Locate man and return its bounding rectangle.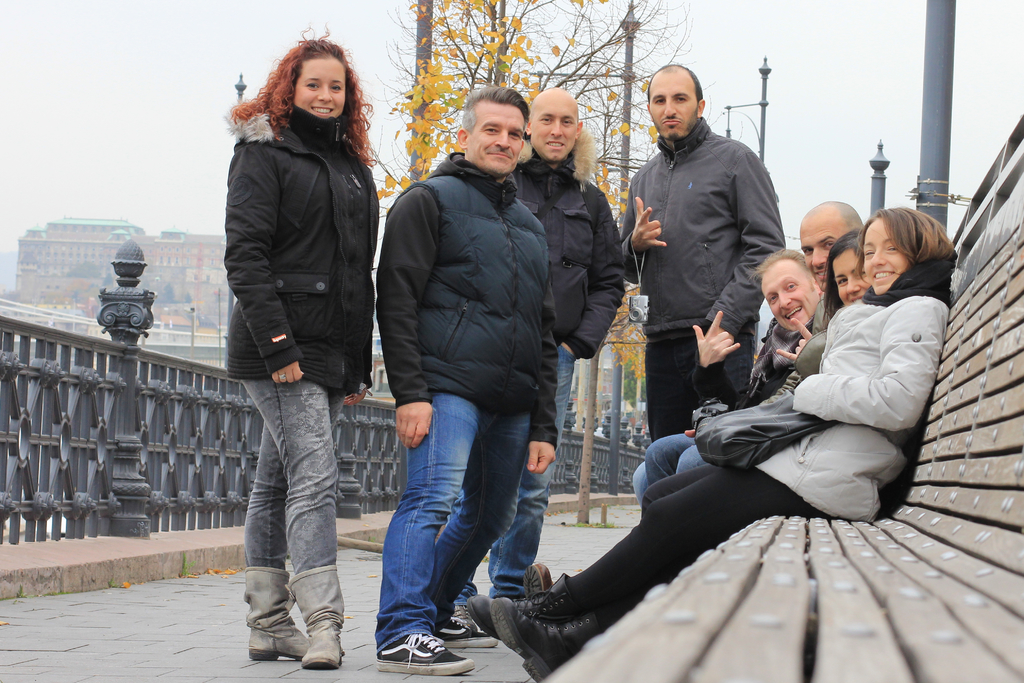
(left=638, top=247, right=824, bottom=506).
